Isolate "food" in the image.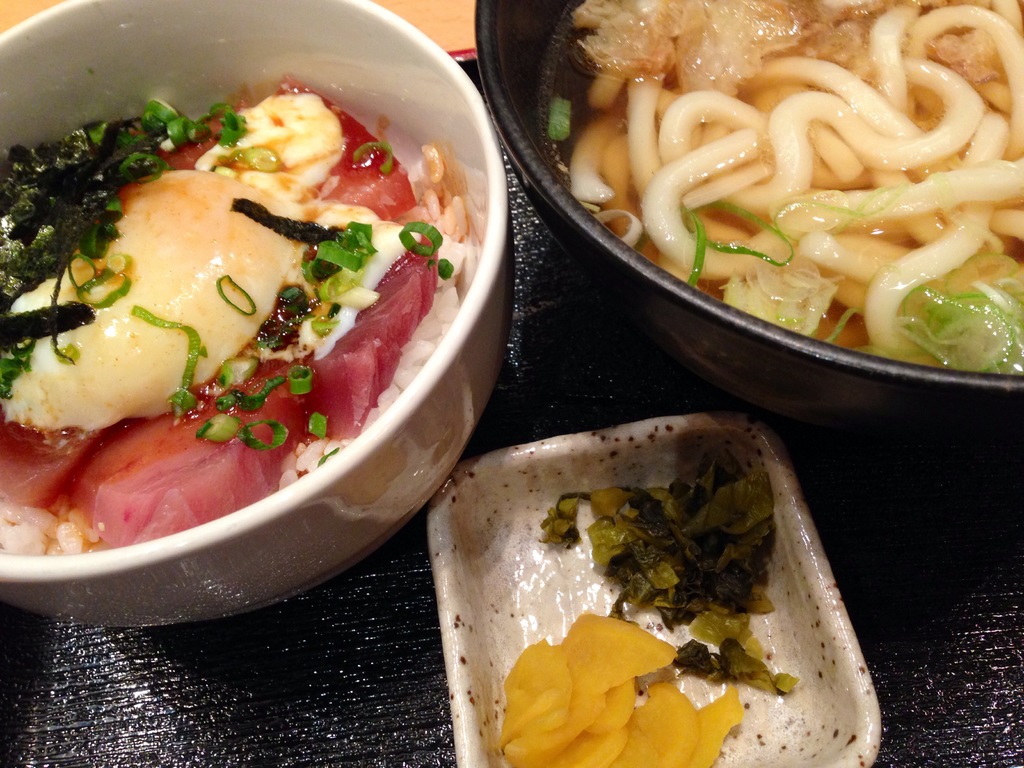
Isolated region: Rect(547, 94, 567, 147).
